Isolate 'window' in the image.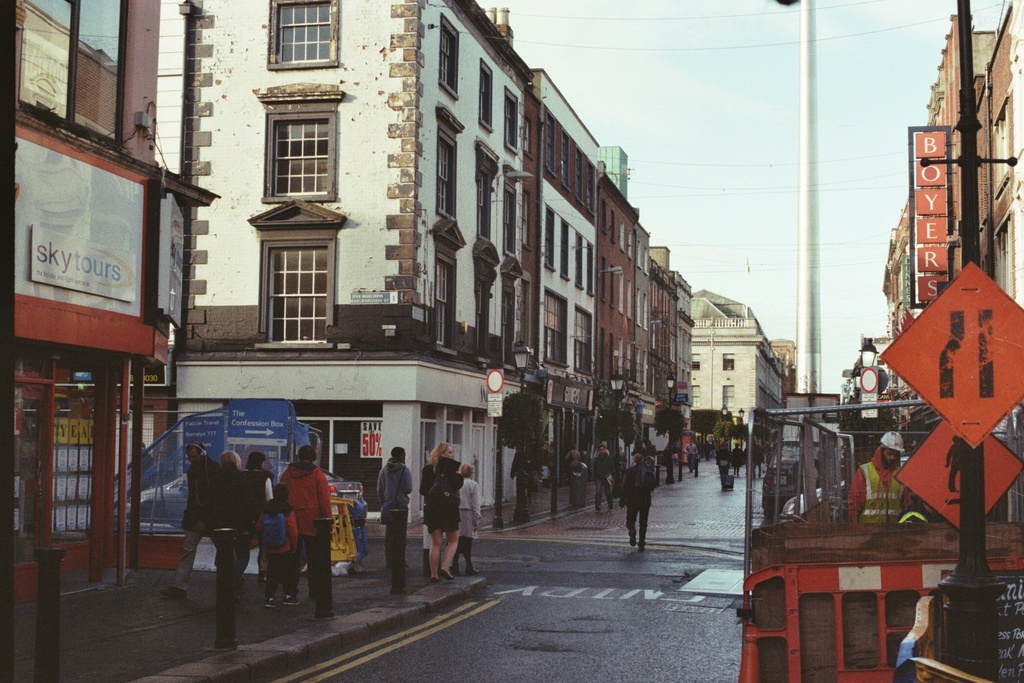
Isolated region: x1=546 y1=207 x2=556 y2=270.
